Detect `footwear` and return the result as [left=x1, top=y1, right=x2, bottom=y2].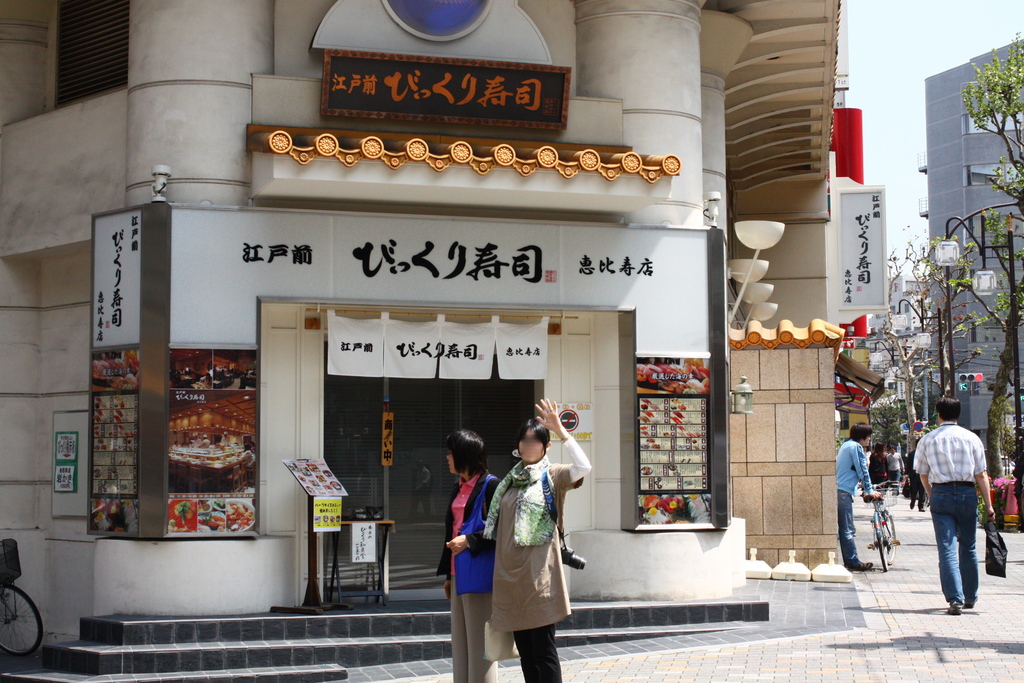
[left=945, top=604, right=959, bottom=616].
